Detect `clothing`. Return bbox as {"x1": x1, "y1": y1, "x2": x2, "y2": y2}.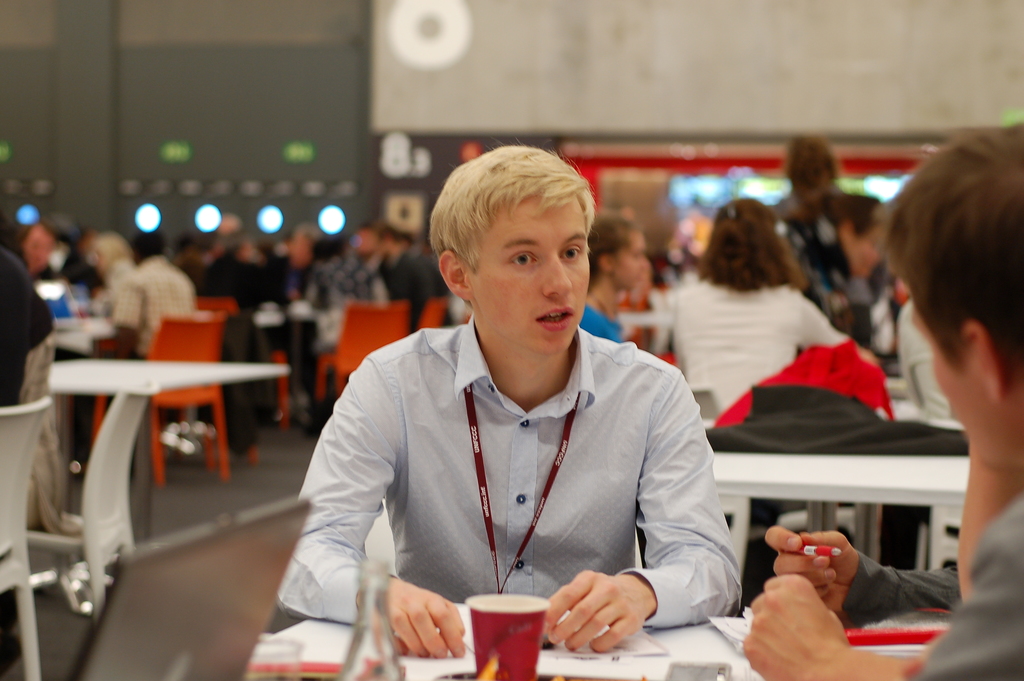
{"x1": 106, "y1": 245, "x2": 195, "y2": 363}.
